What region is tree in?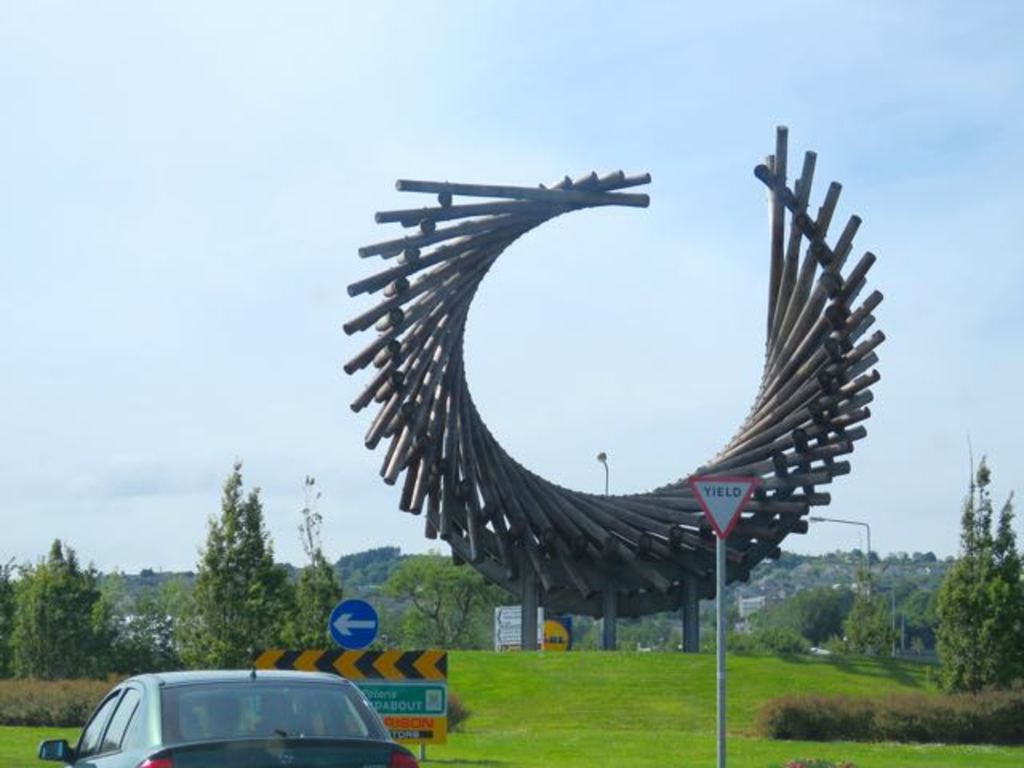
pyautogui.locateOnScreen(10, 555, 83, 686).
